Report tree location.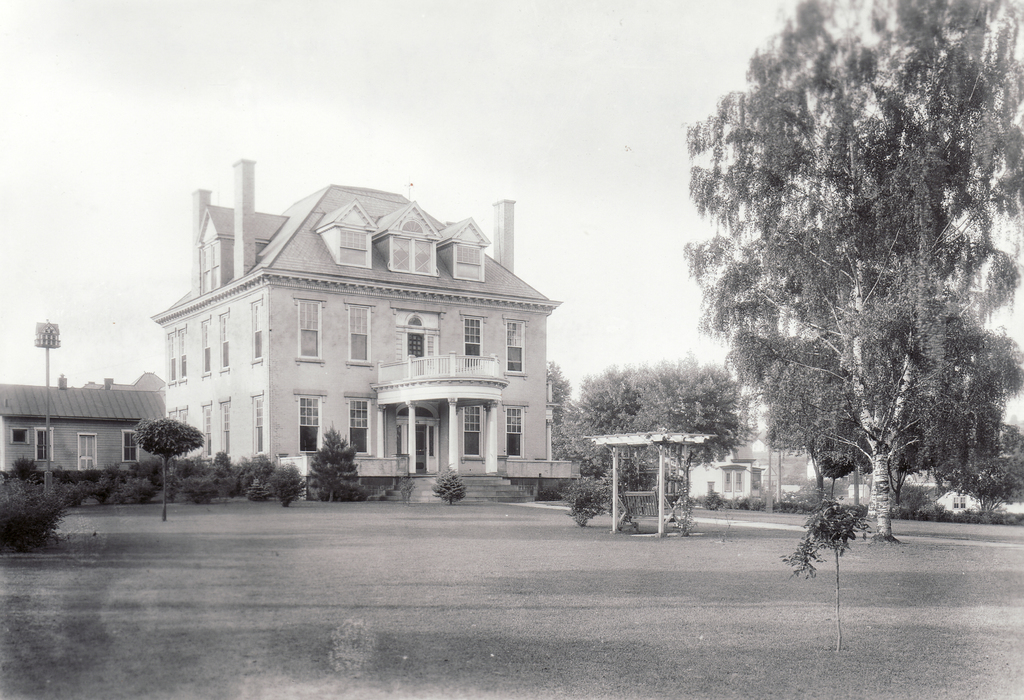
Report: x1=139, y1=417, x2=200, y2=519.
